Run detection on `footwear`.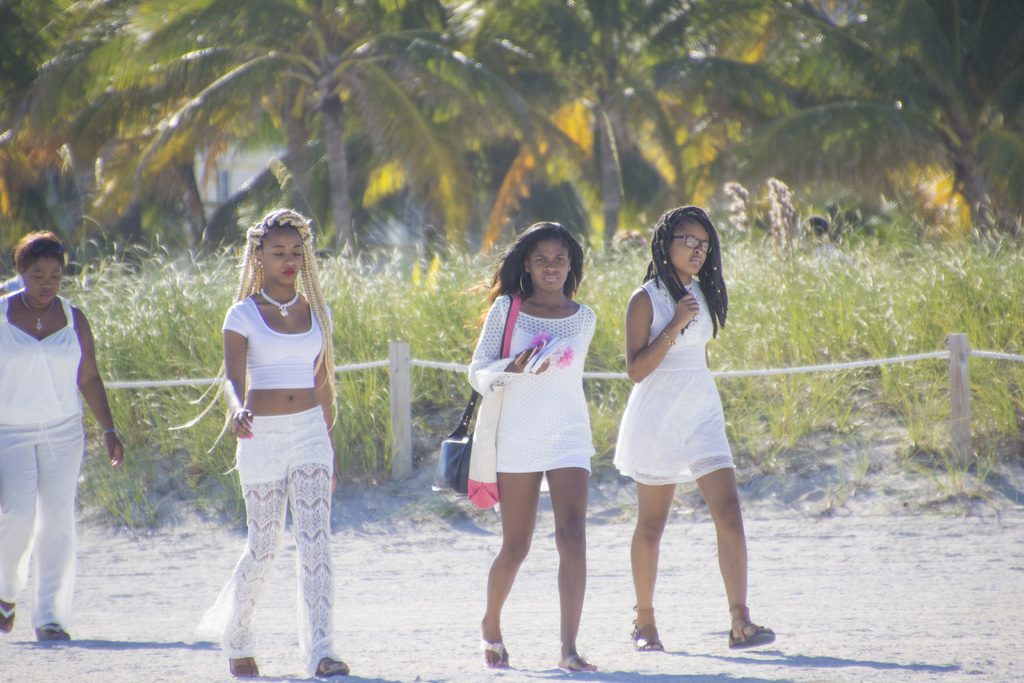
Result: 721, 620, 779, 651.
